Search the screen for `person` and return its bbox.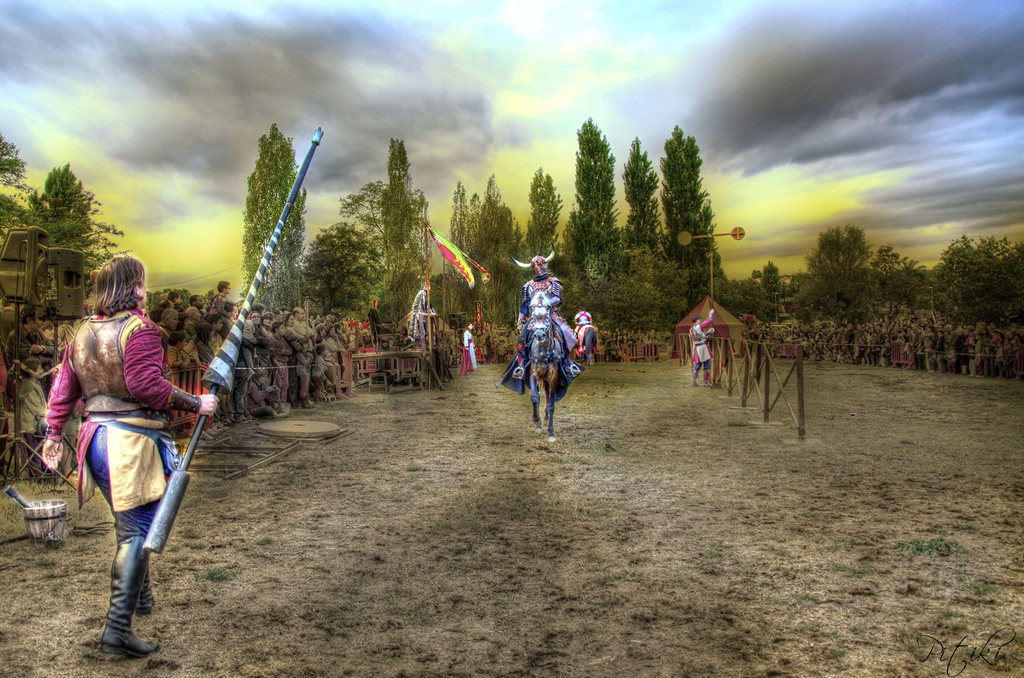
Found: box(41, 253, 216, 658).
